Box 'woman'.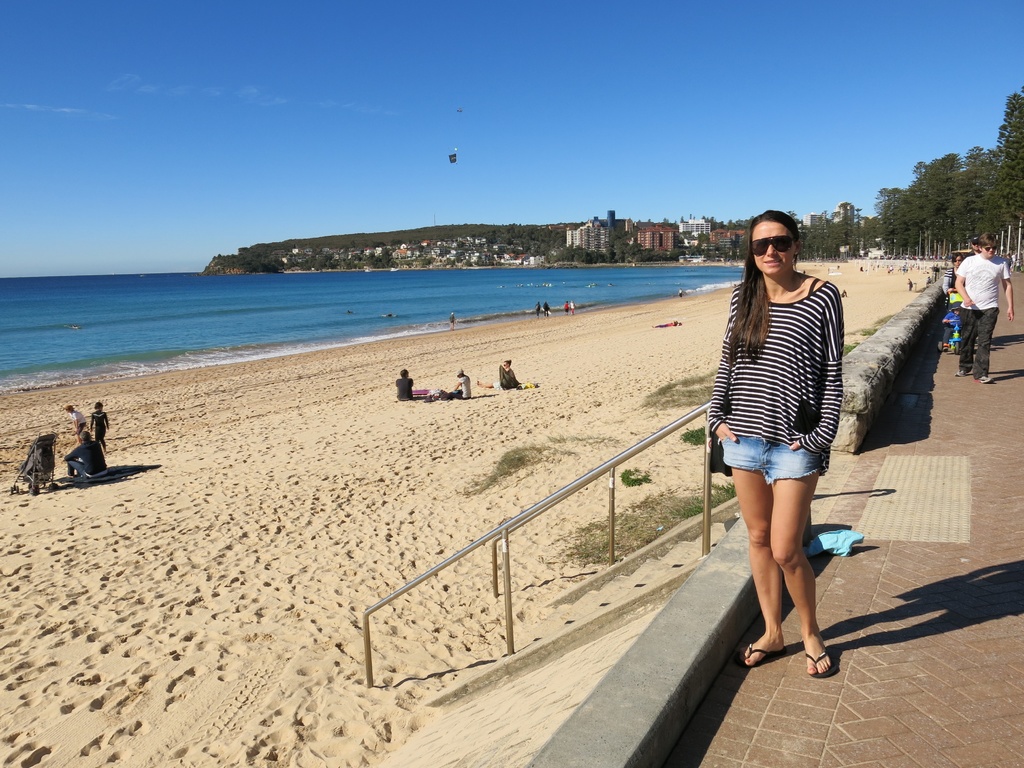
region(391, 369, 413, 401).
